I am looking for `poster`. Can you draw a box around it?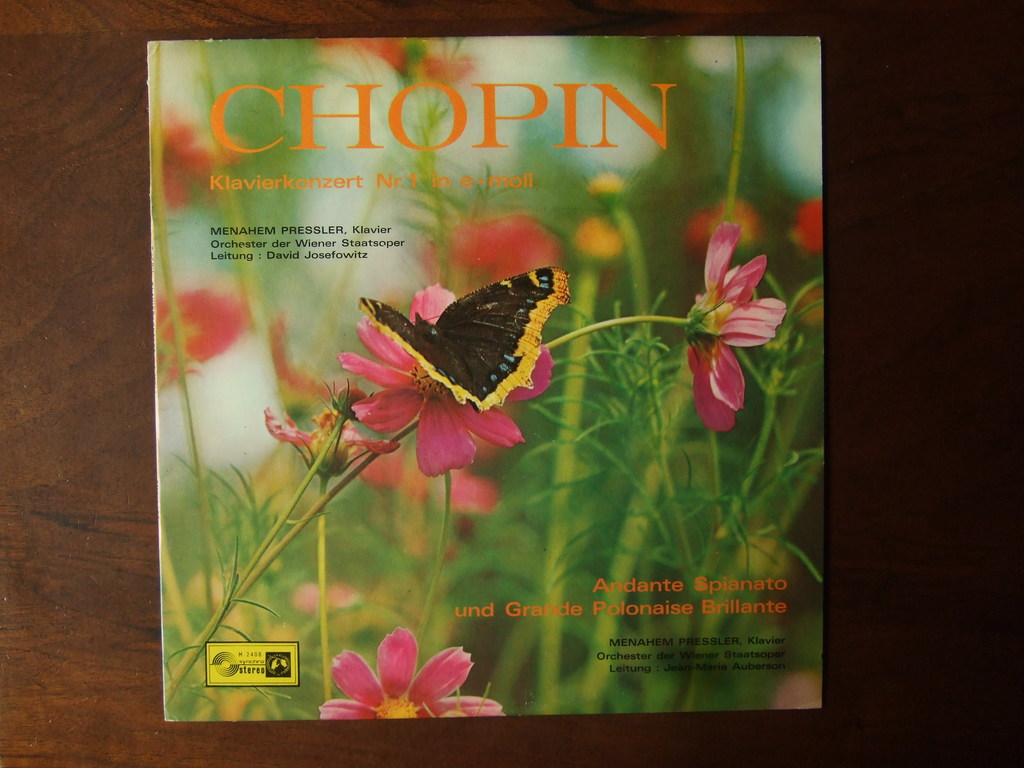
Sure, the bounding box is 145:32:825:728.
